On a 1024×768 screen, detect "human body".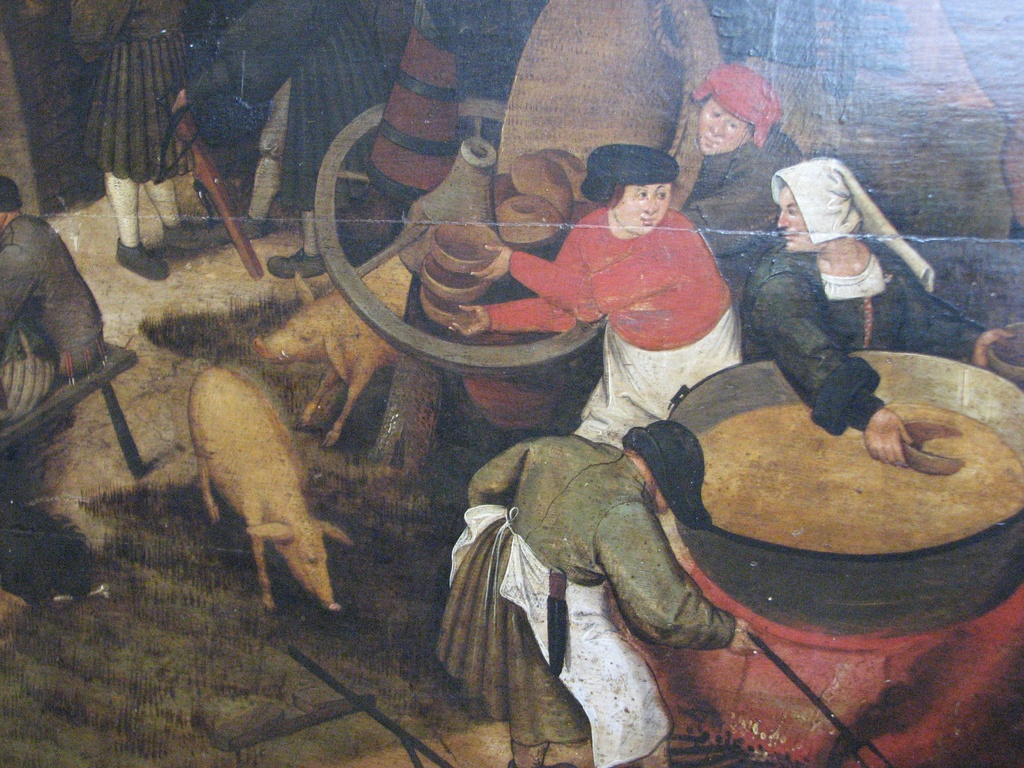
rect(428, 435, 764, 767).
